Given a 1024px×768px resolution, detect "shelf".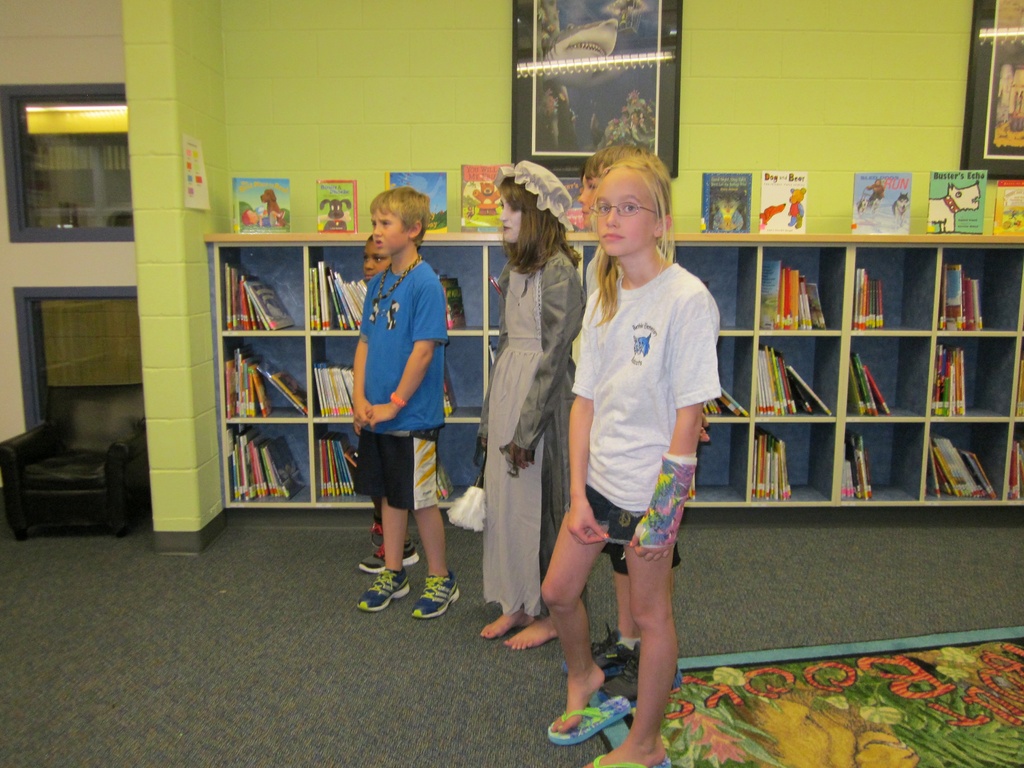
BBox(194, 223, 1023, 508).
